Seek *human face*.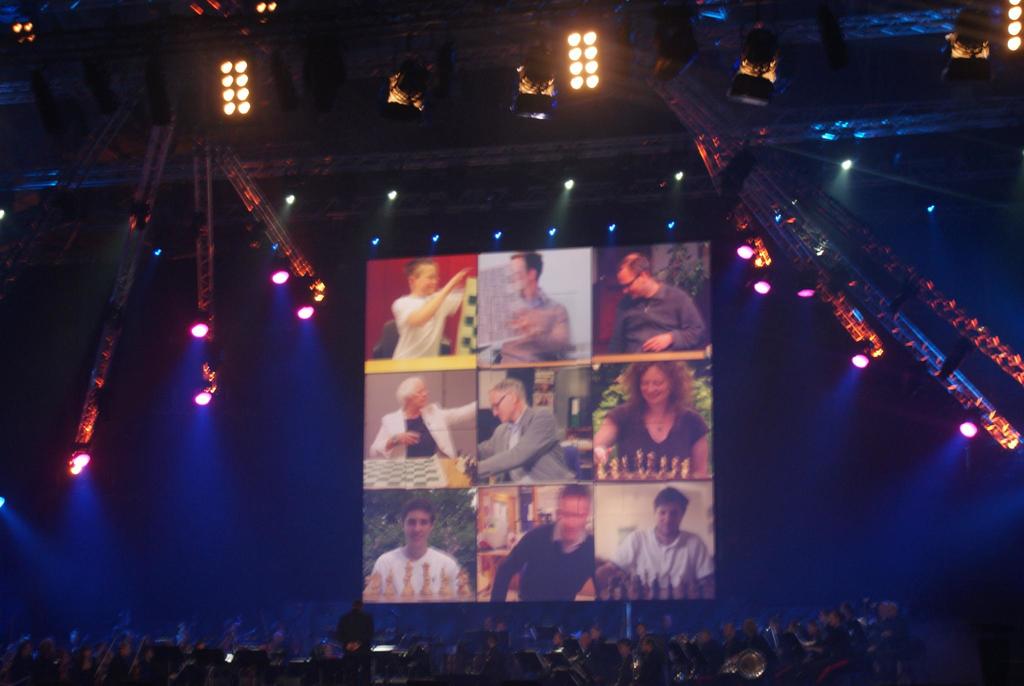
[left=657, top=503, right=685, bottom=535].
